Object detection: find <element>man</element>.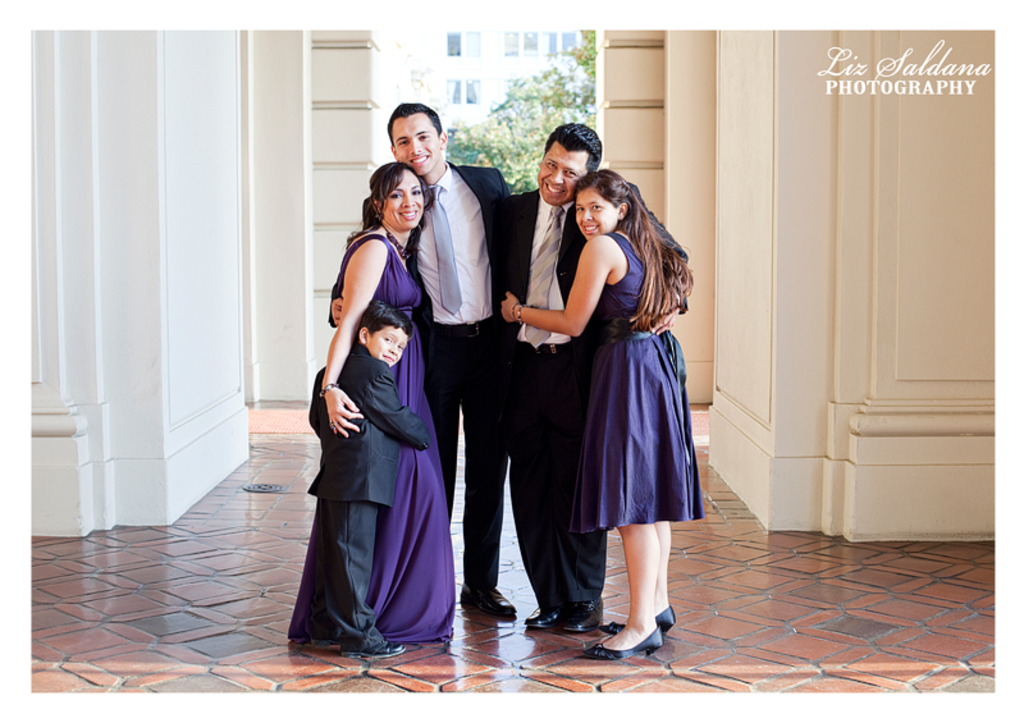
[x1=329, y1=104, x2=513, y2=616].
